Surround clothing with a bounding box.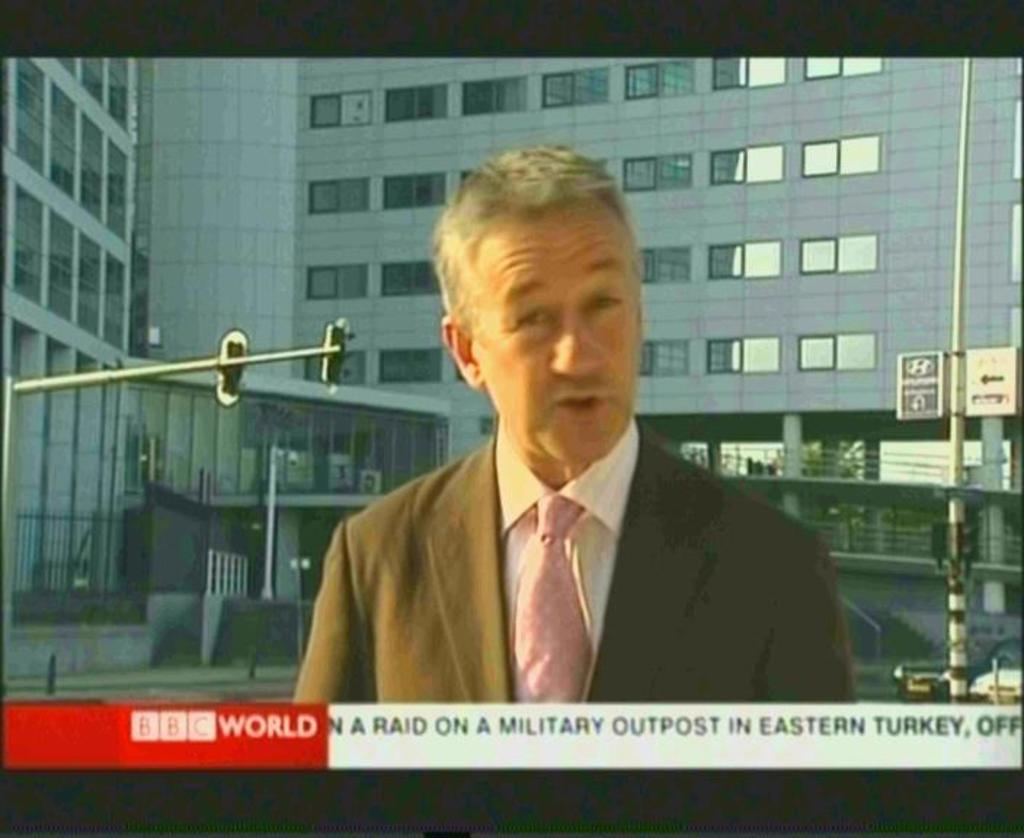
289 413 857 698.
